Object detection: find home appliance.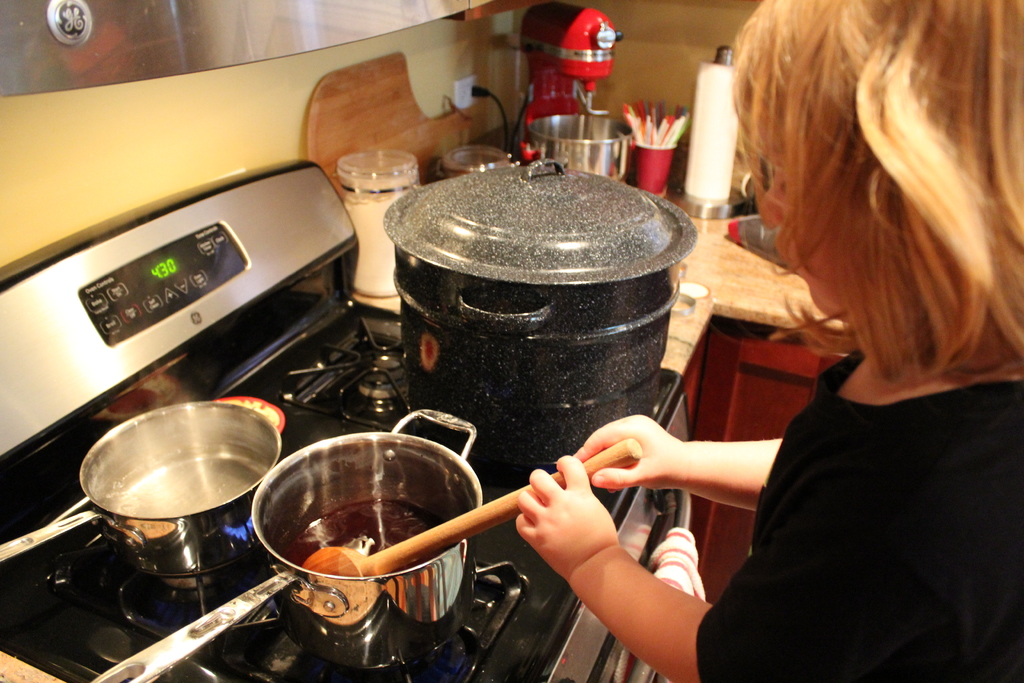
[left=0, top=158, right=694, bottom=682].
